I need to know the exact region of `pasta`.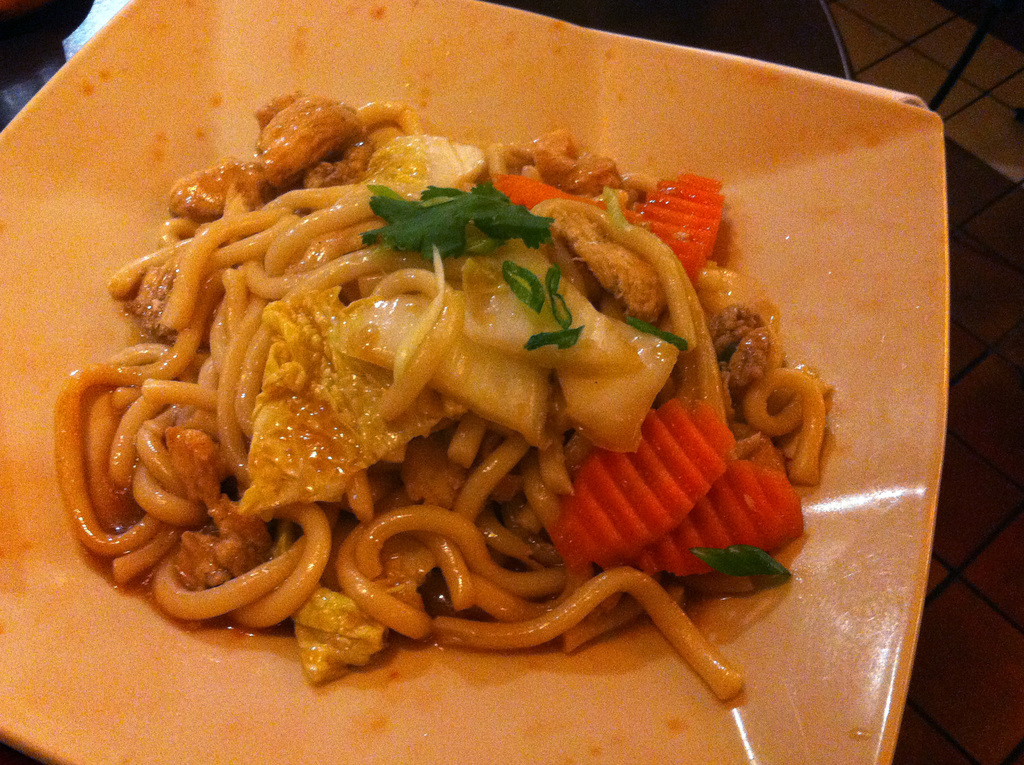
Region: (x1=146, y1=161, x2=751, y2=663).
